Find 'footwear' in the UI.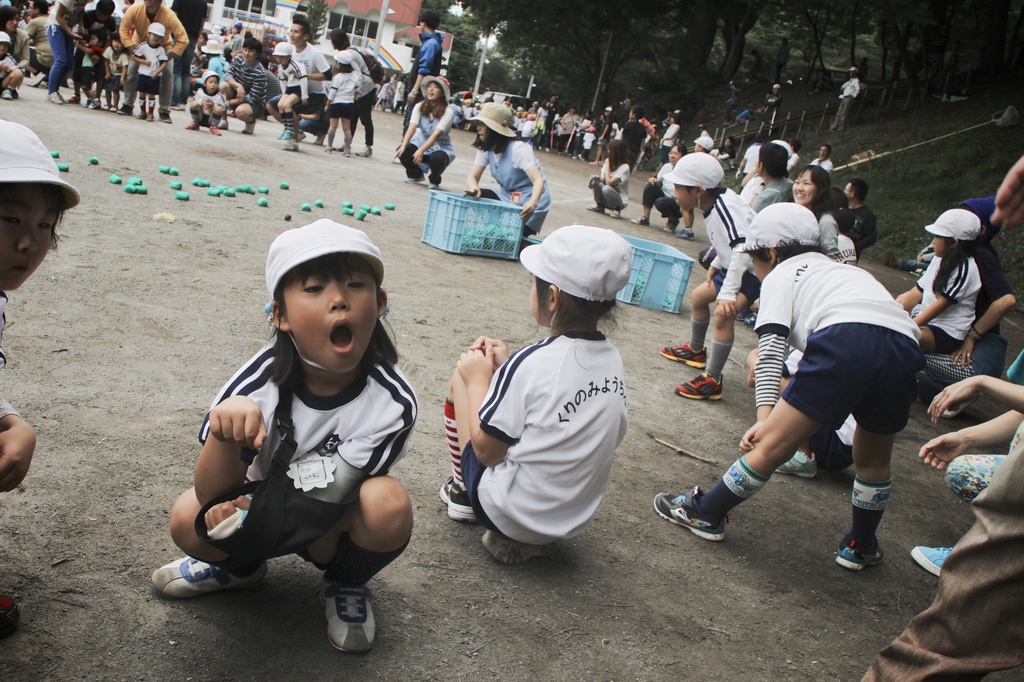
UI element at region(404, 175, 425, 184).
